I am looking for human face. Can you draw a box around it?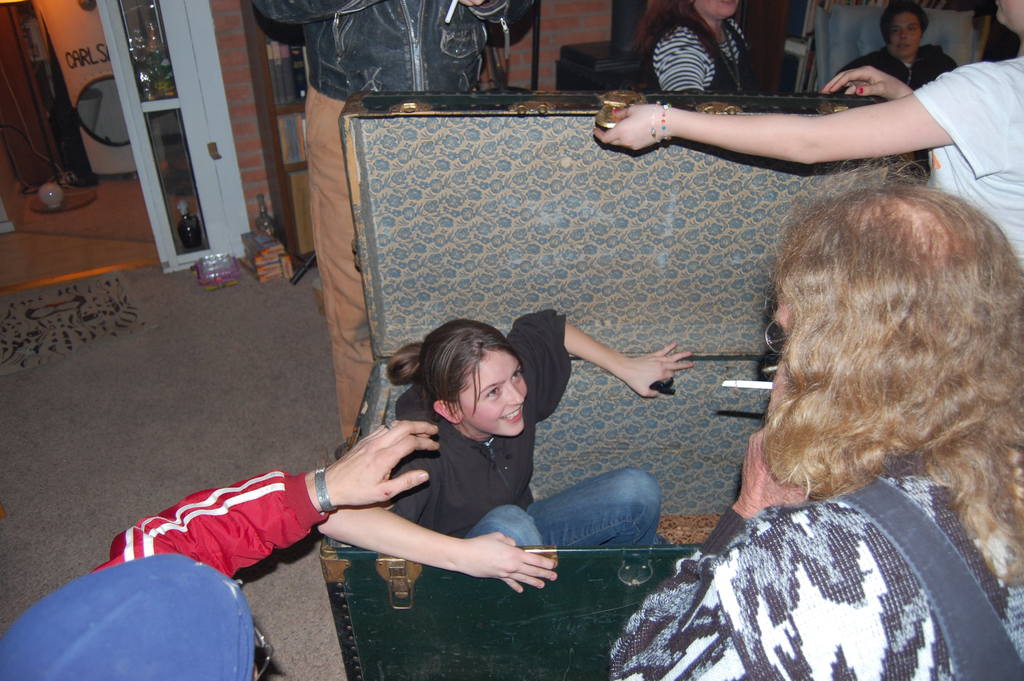
Sure, the bounding box is locate(898, 13, 922, 50).
